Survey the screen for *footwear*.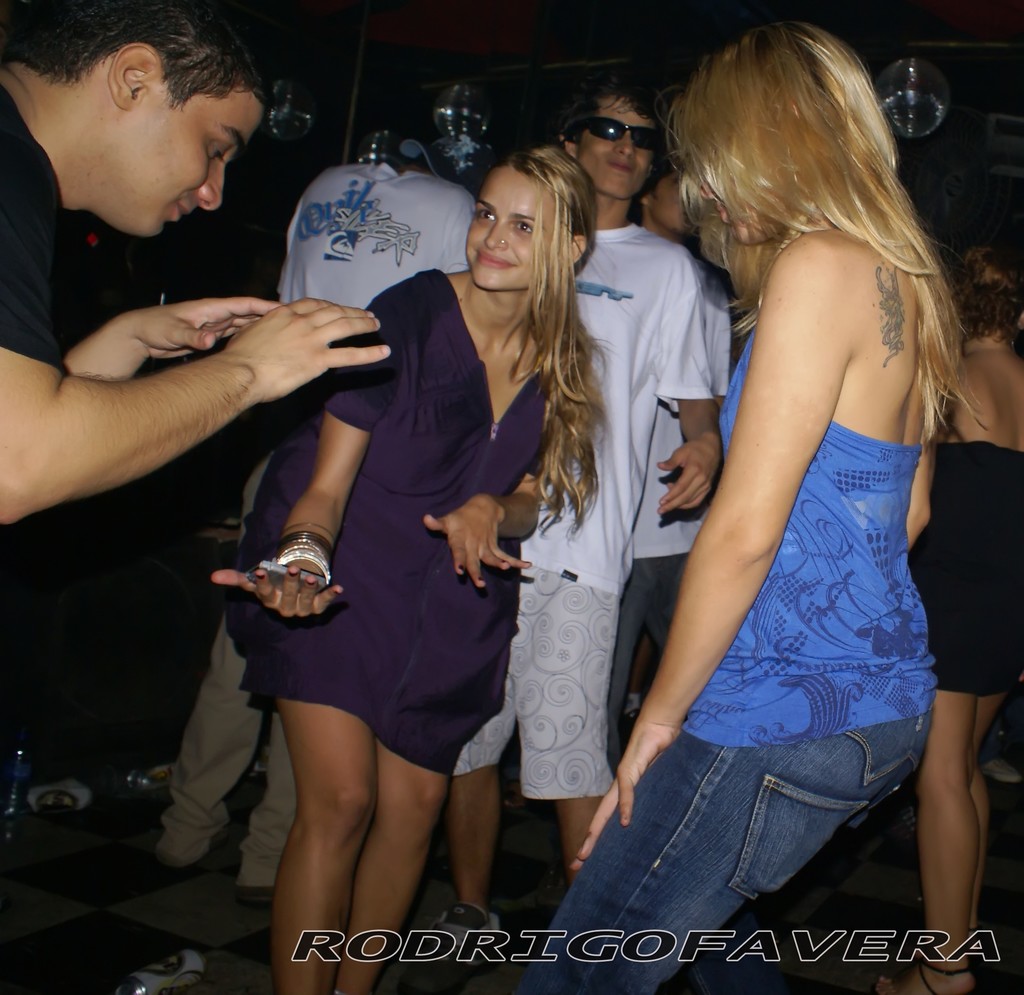
Survey found: (x1=868, y1=953, x2=976, y2=994).
